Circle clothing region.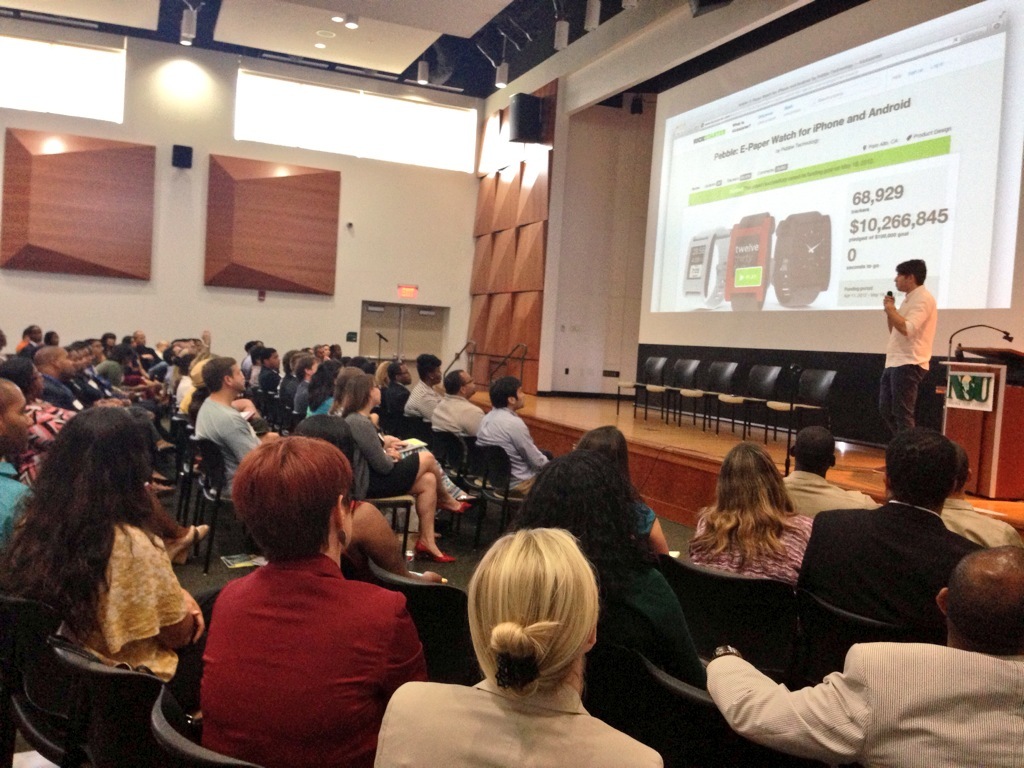
Region: bbox=[694, 515, 808, 586].
